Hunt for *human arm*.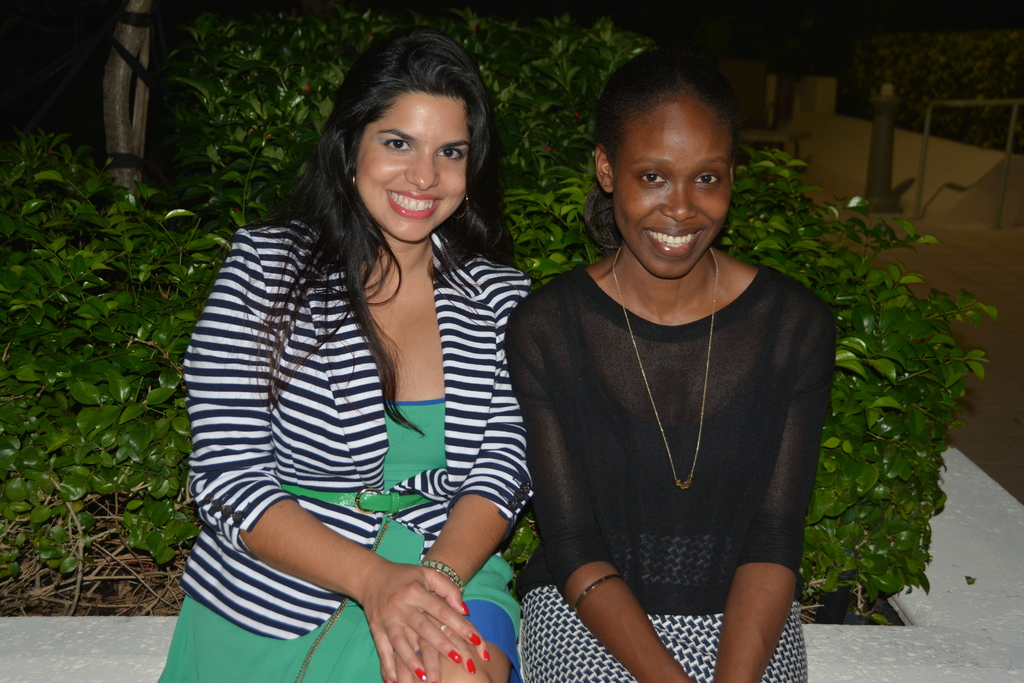
Hunted down at detection(507, 286, 694, 682).
